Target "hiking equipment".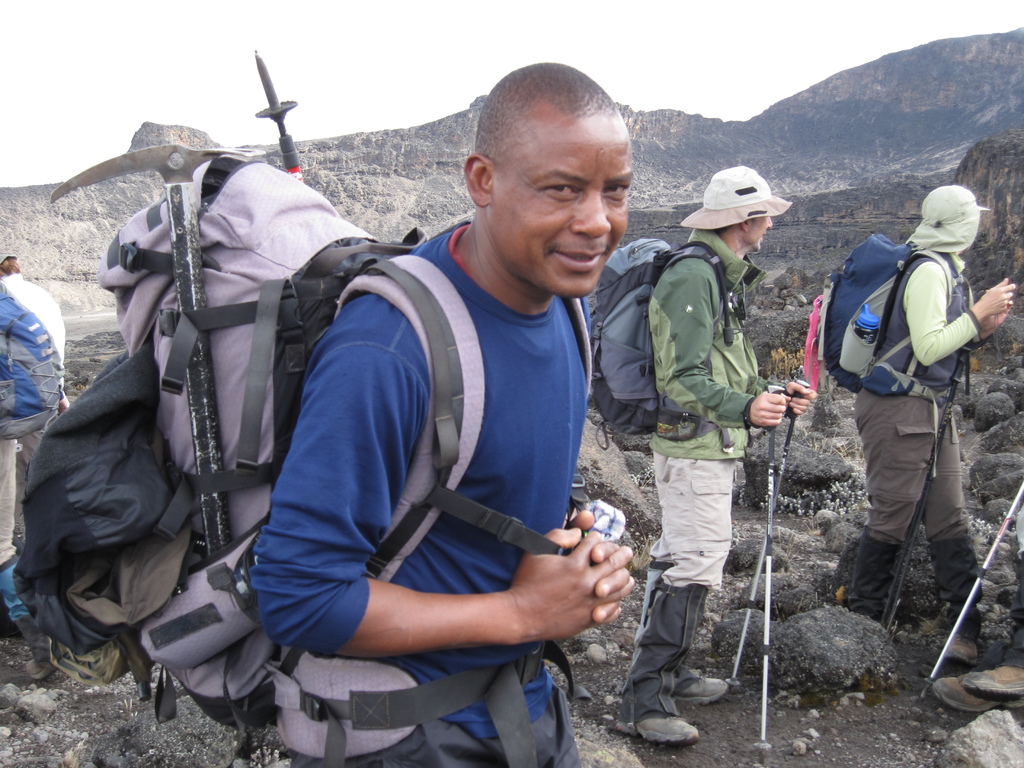
Target region: <region>726, 379, 811, 692</region>.
